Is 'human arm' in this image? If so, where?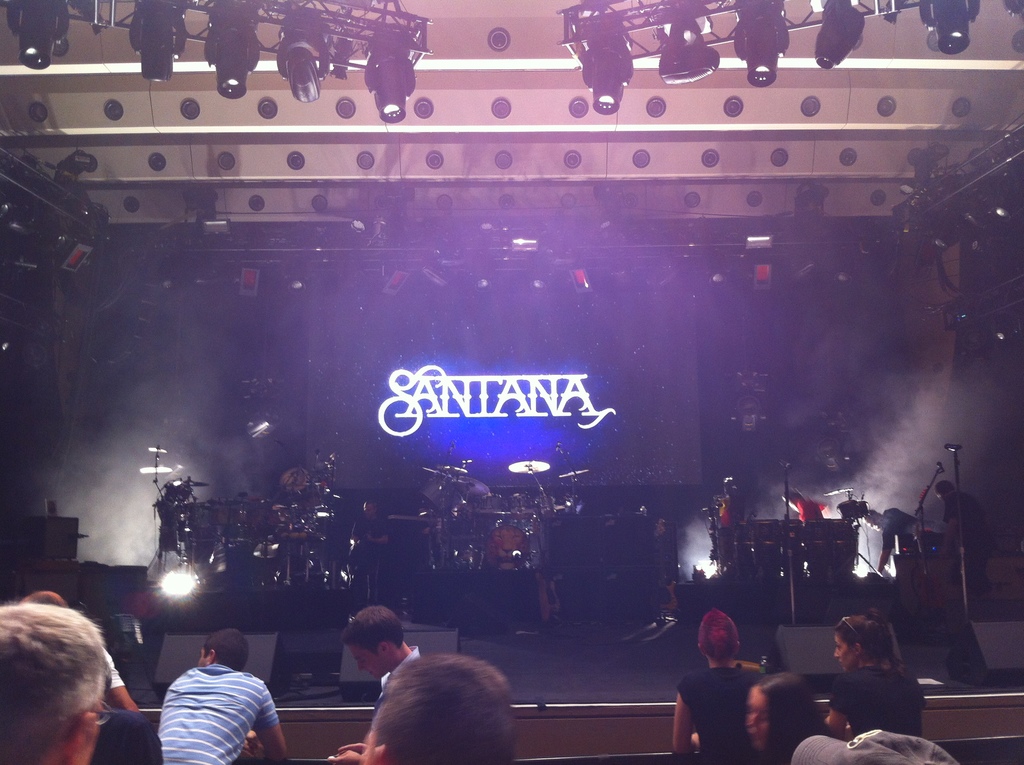
Yes, at (356,523,390,545).
